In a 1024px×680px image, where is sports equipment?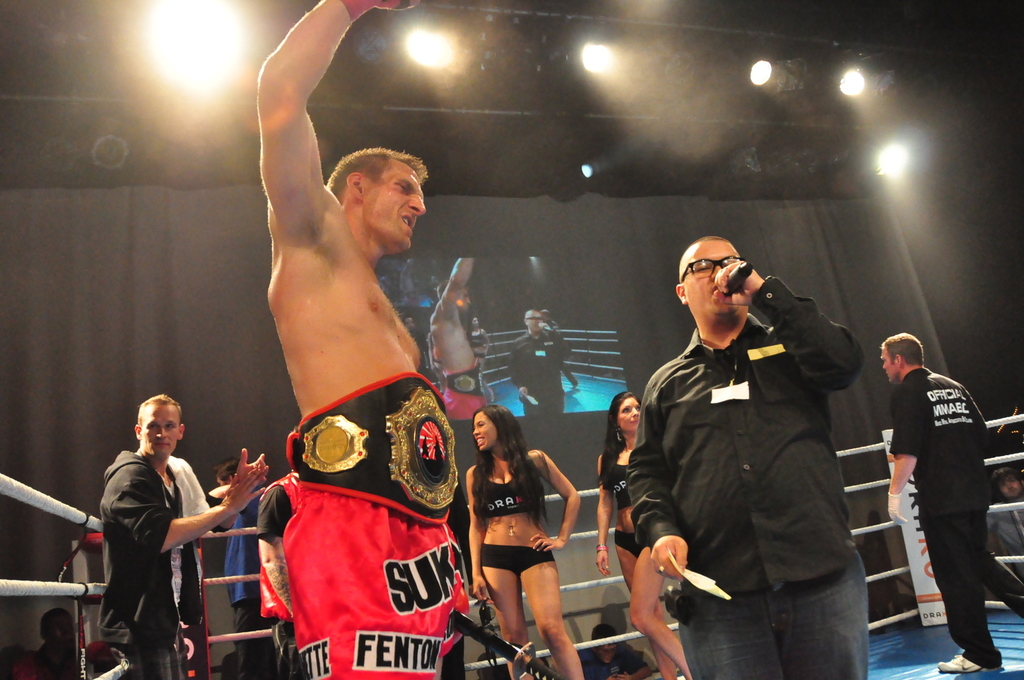
Rect(279, 365, 463, 526).
